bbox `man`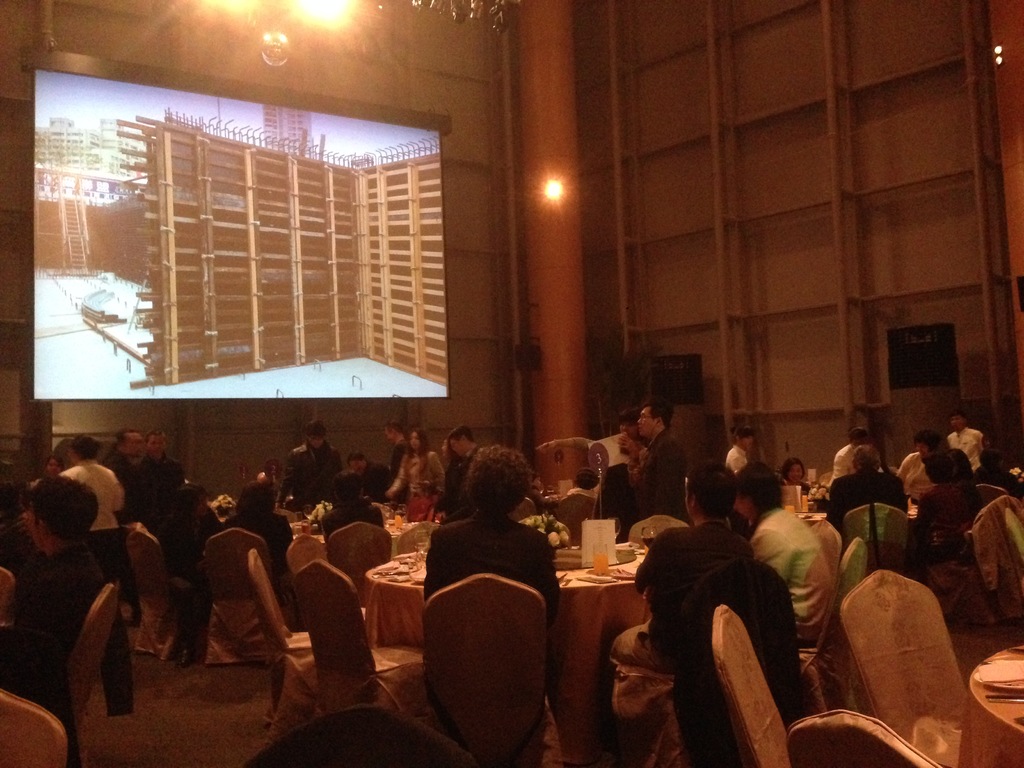
(x1=946, y1=408, x2=992, y2=484)
